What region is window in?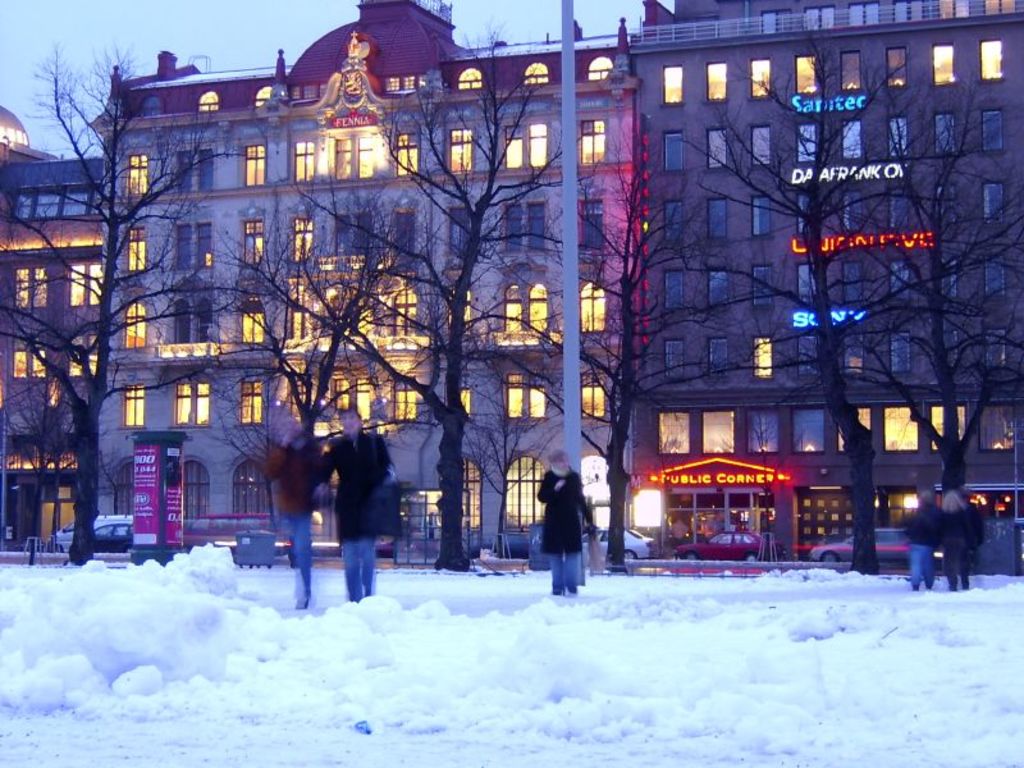
754, 337, 773, 379.
